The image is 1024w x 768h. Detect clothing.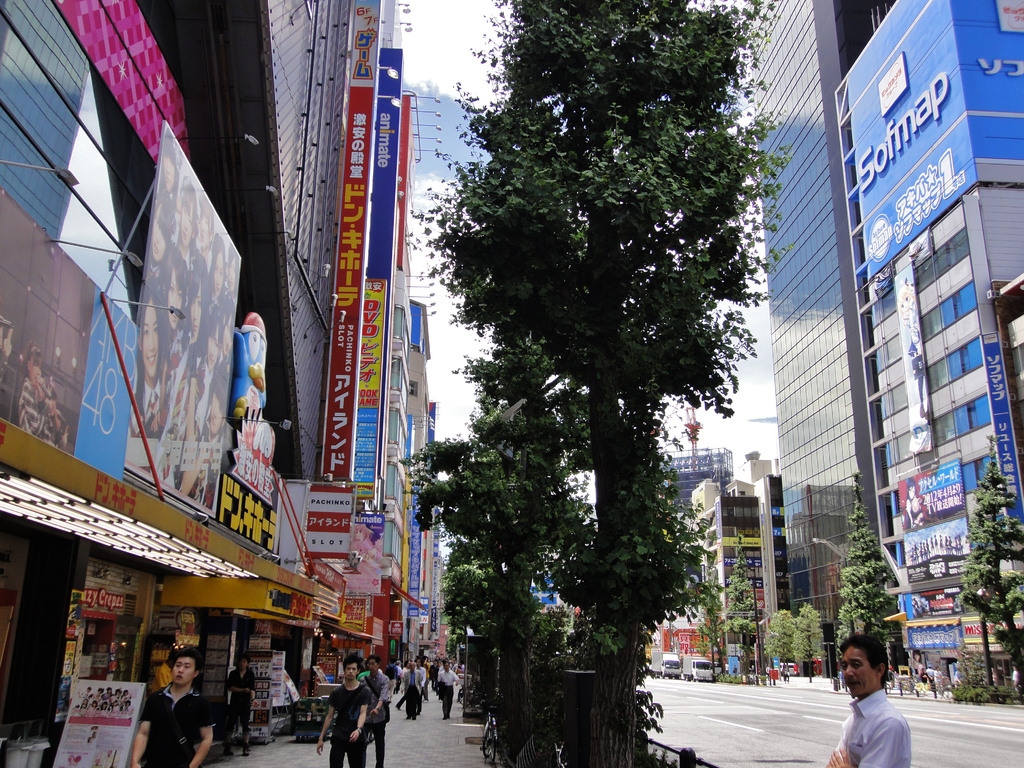
Detection: <bbox>927, 664, 938, 696</bbox>.
